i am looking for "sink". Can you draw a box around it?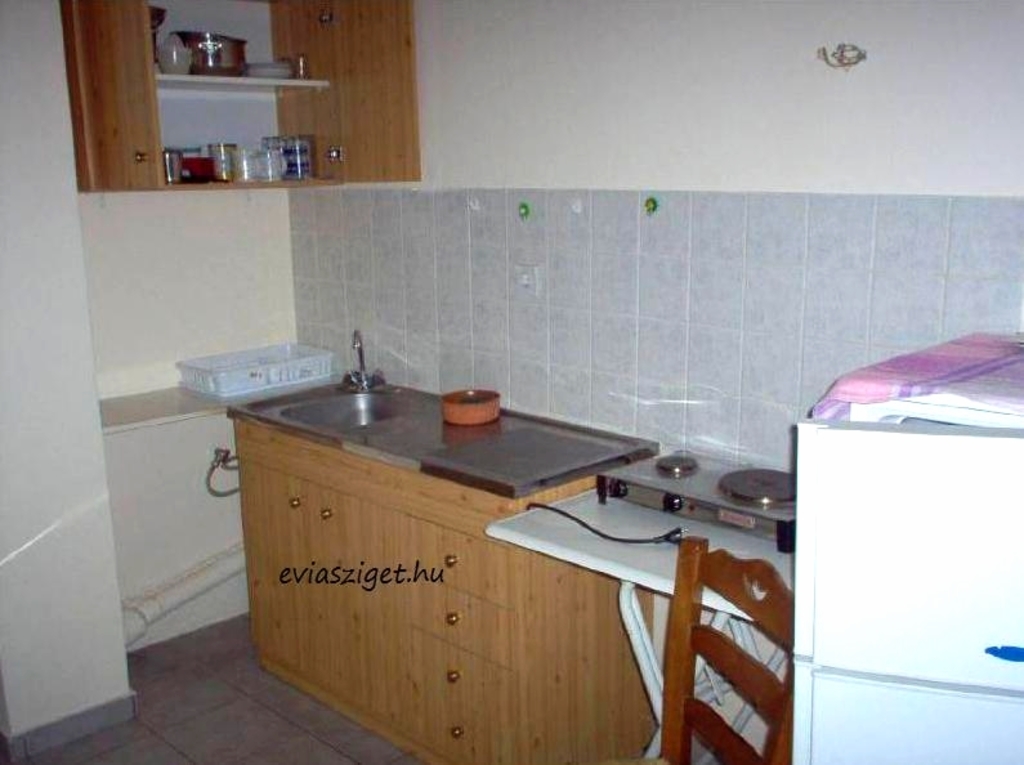
Sure, the bounding box is box(270, 325, 426, 444).
